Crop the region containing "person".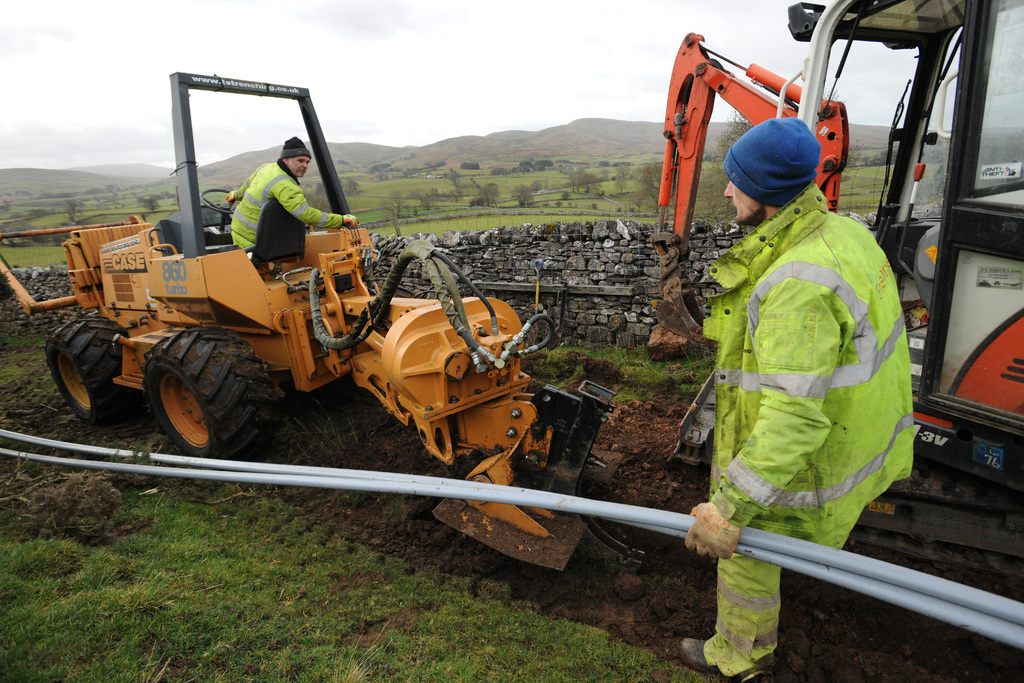
Crop region: x1=225 y1=130 x2=358 y2=275.
